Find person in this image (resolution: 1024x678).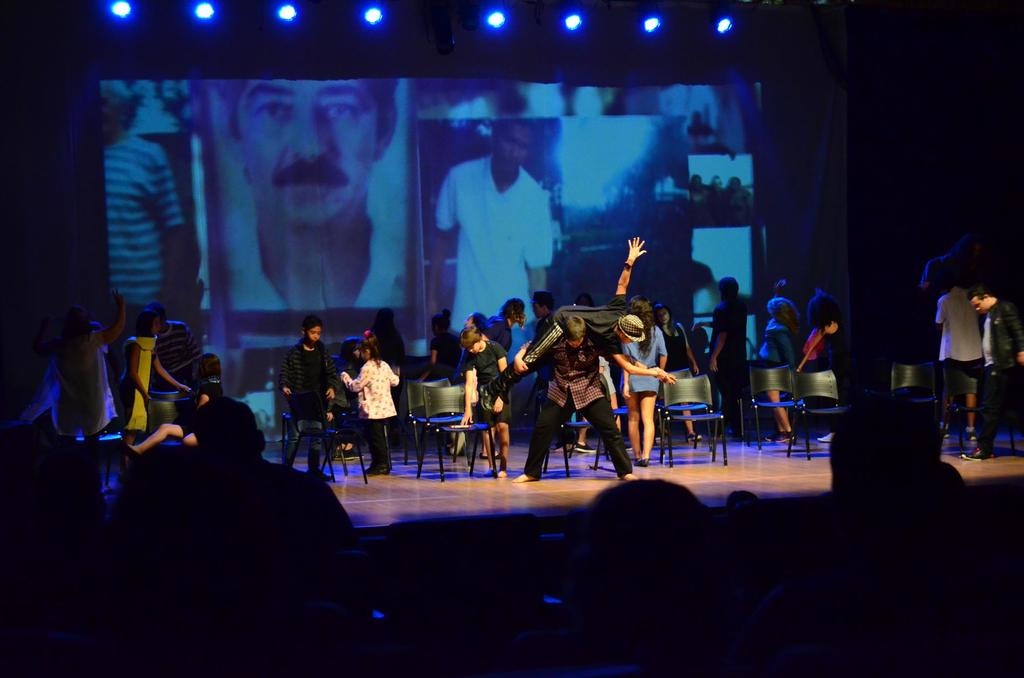
125, 309, 195, 434.
